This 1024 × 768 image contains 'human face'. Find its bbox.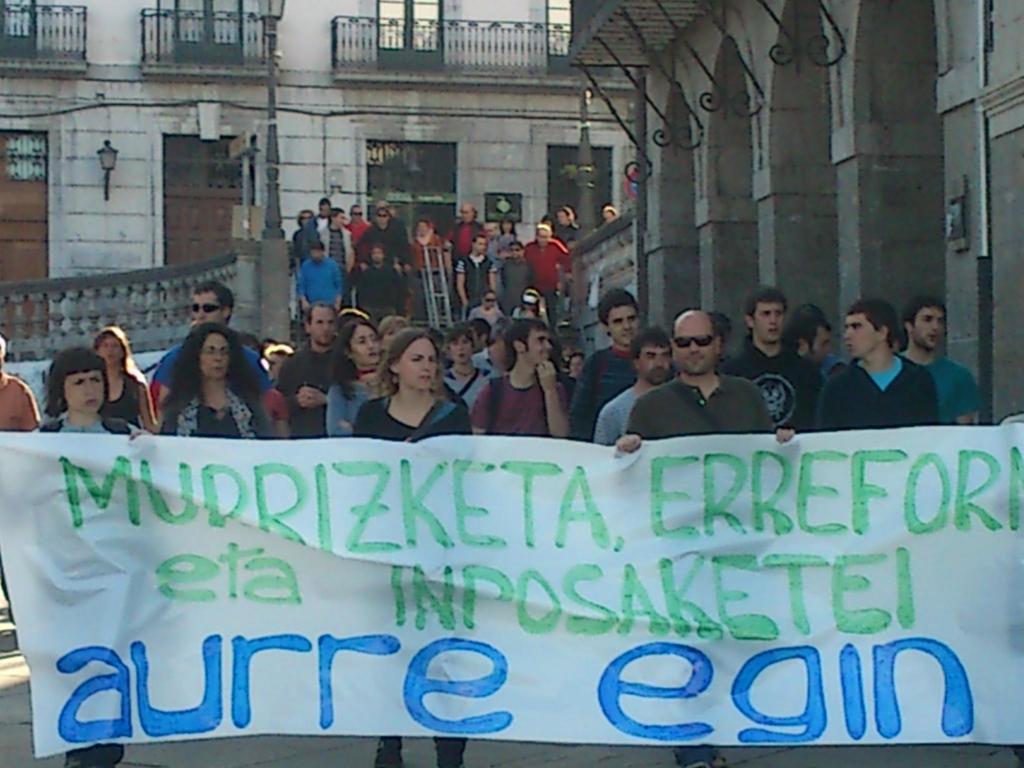
[left=600, top=198, right=620, bottom=230].
